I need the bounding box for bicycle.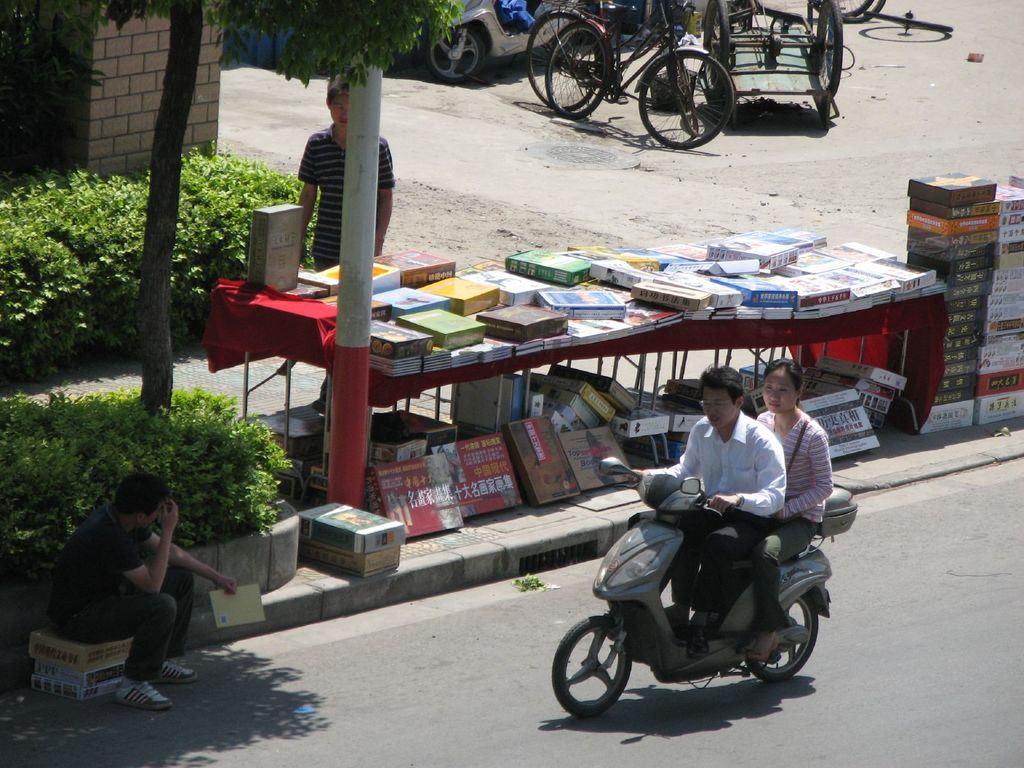
Here it is: [524, 0, 698, 136].
